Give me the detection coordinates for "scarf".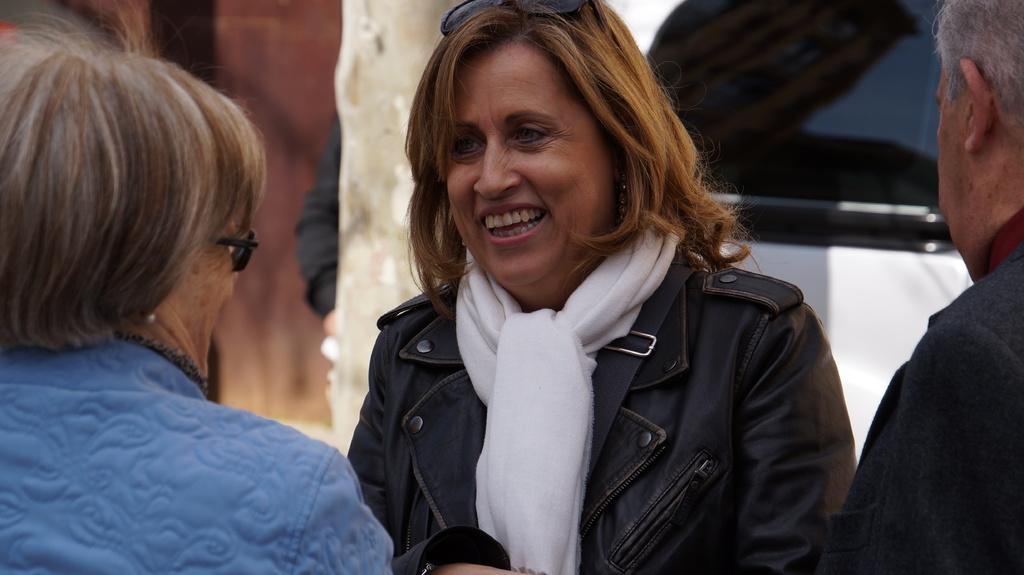
<bbox>454, 218, 679, 573</bbox>.
